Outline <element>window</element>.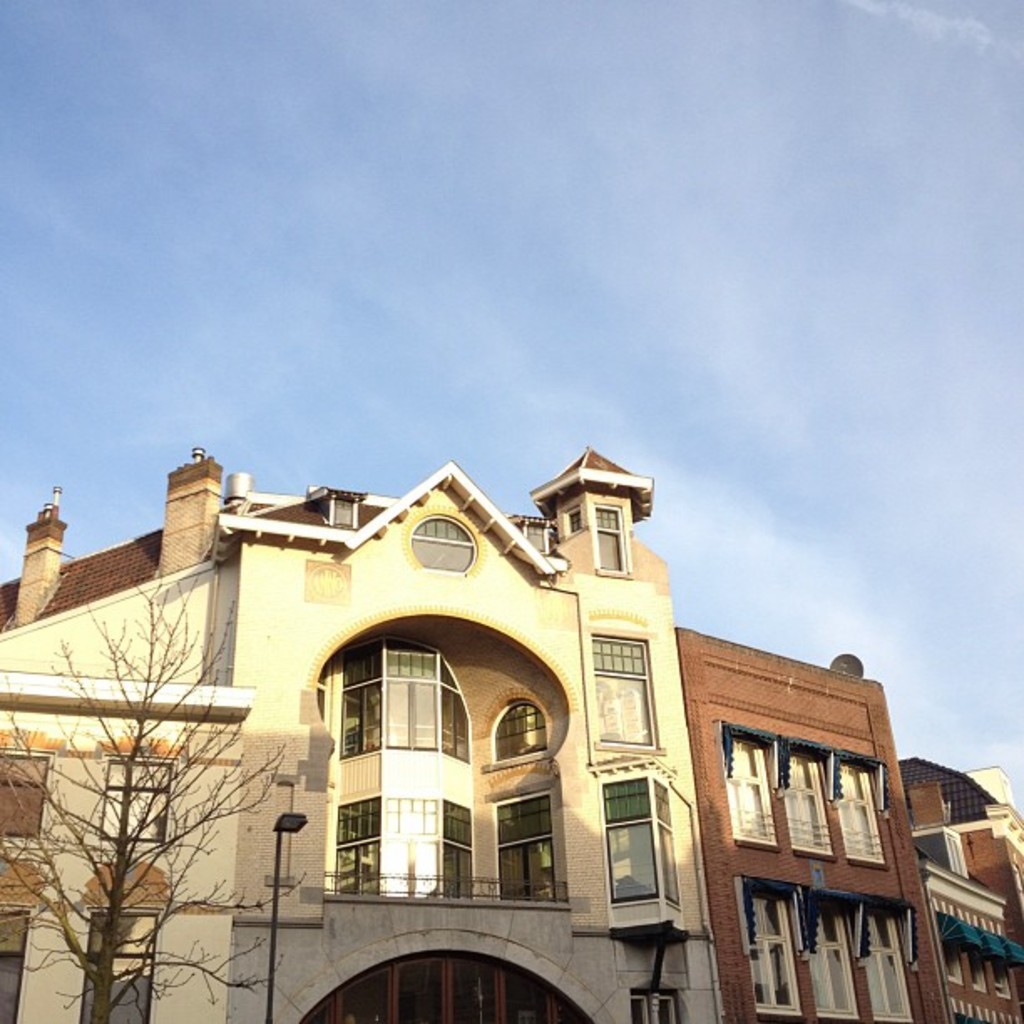
Outline: 378,798,445,897.
